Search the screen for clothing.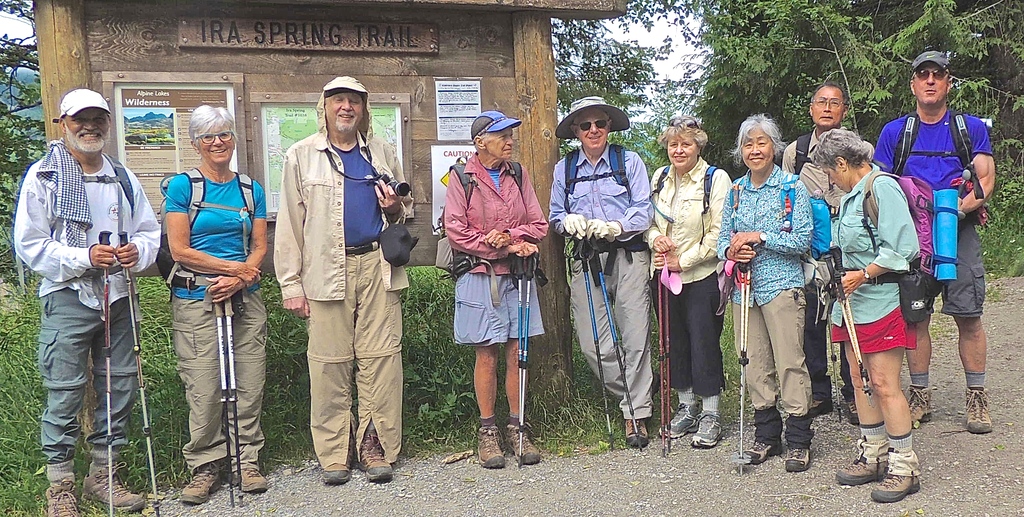
Found at select_region(642, 159, 737, 398).
